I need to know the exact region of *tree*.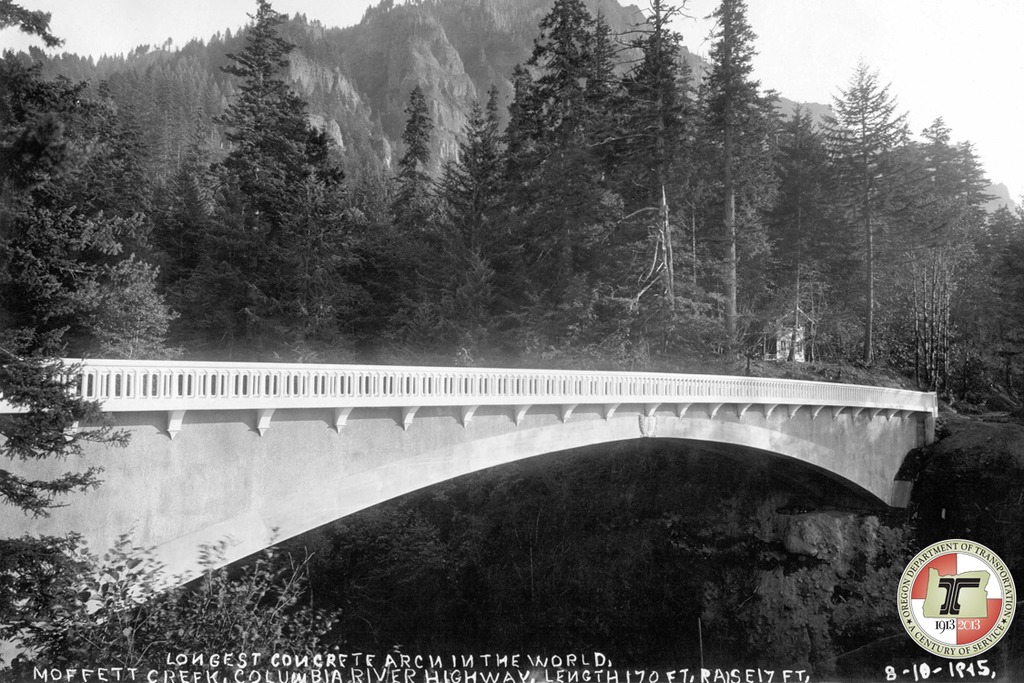
Region: (left=192, top=20, right=343, bottom=304).
